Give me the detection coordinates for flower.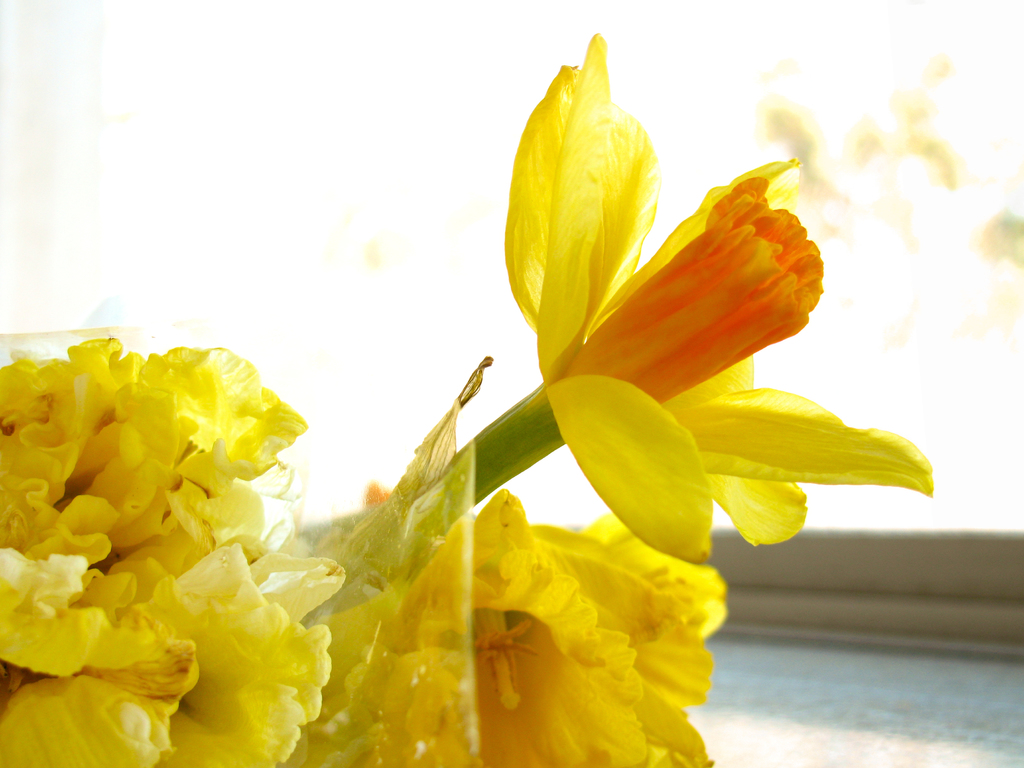
bbox=(0, 333, 726, 767).
